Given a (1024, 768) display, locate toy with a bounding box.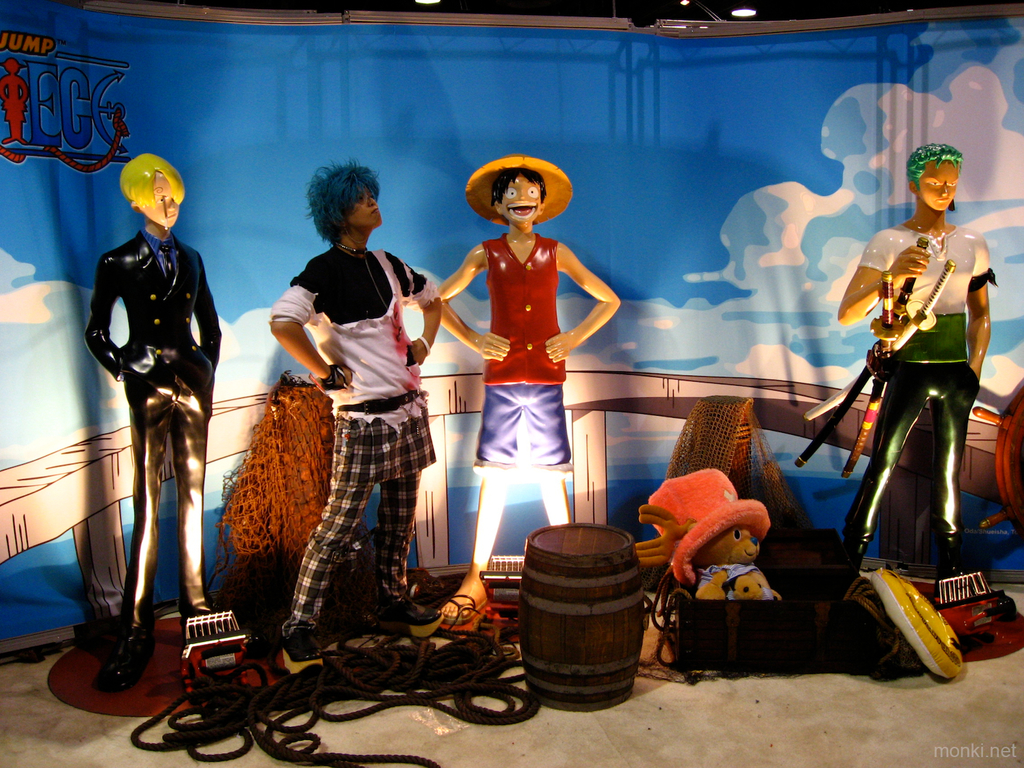
Located: (735,578,765,597).
